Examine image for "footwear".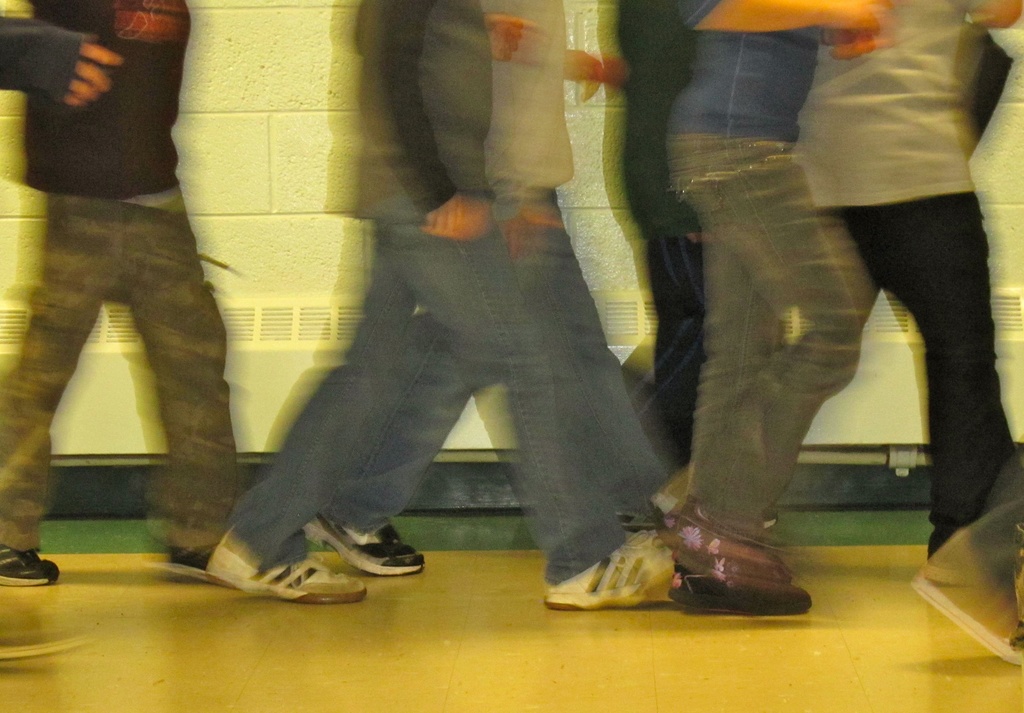
Examination result: rect(299, 503, 426, 579).
